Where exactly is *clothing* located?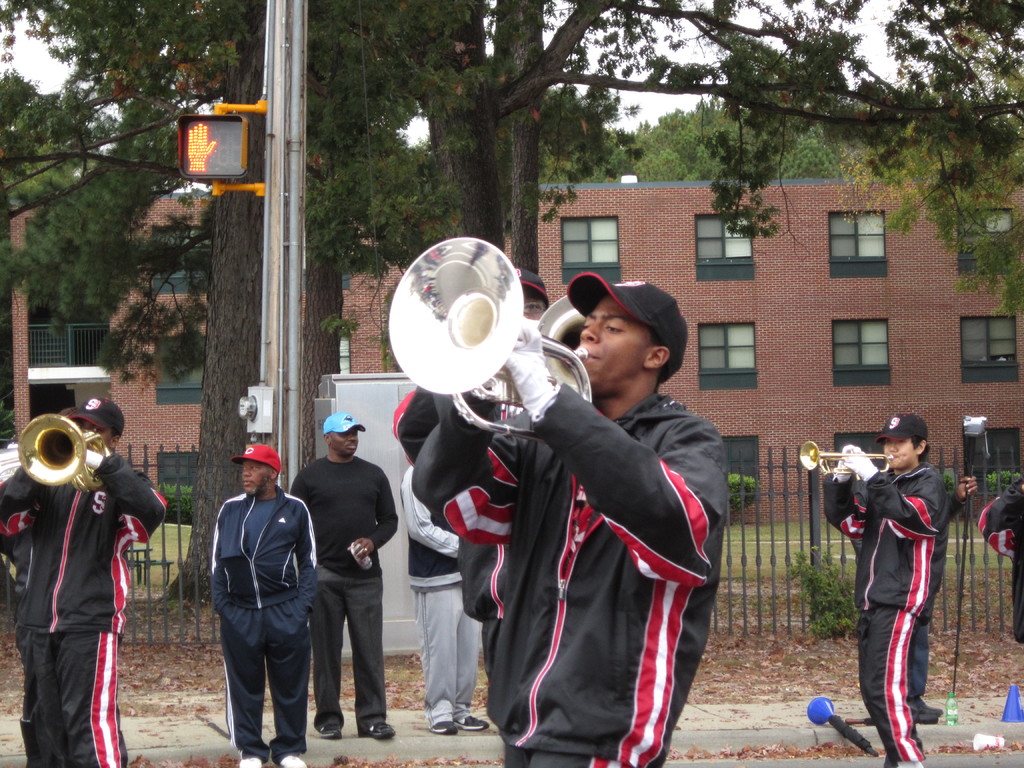
Its bounding box is 410 395 733 767.
